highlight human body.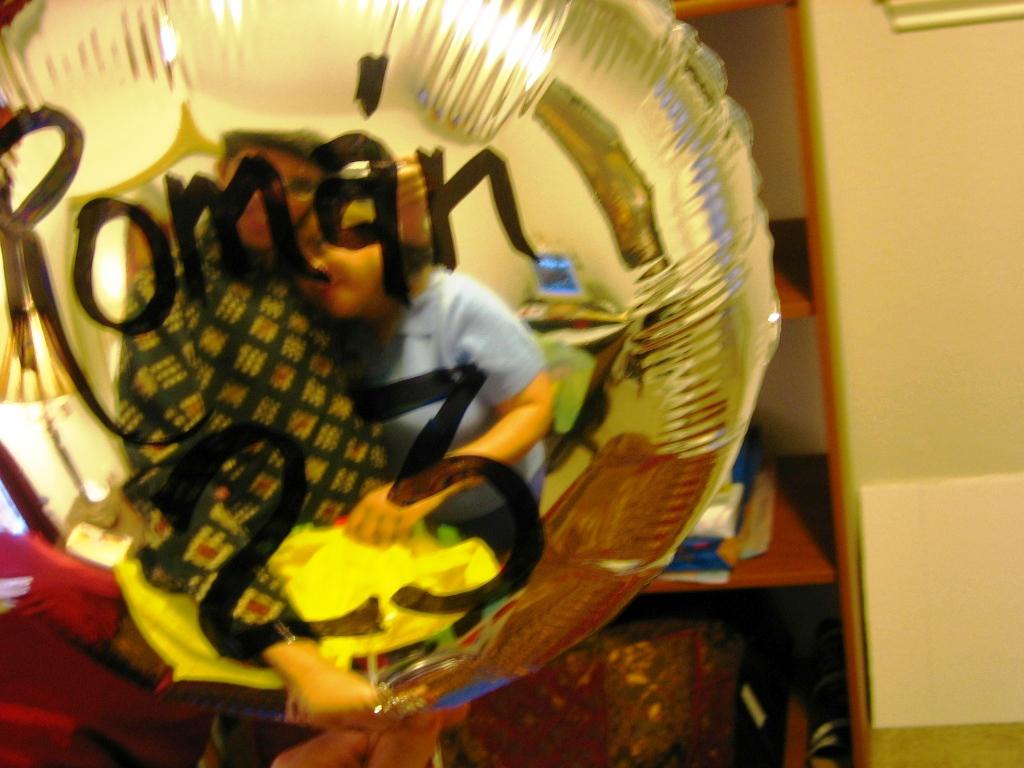
Highlighted region: x1=296 y1=177 x2=555 y2=585.
